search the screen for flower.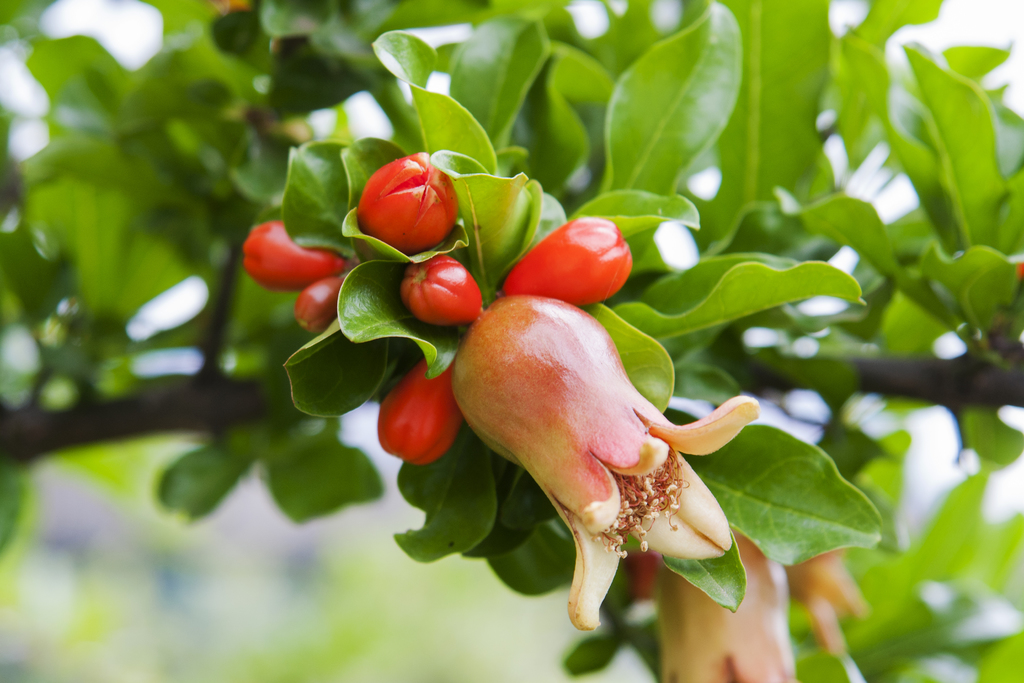
Found at [435,288,769,613].
